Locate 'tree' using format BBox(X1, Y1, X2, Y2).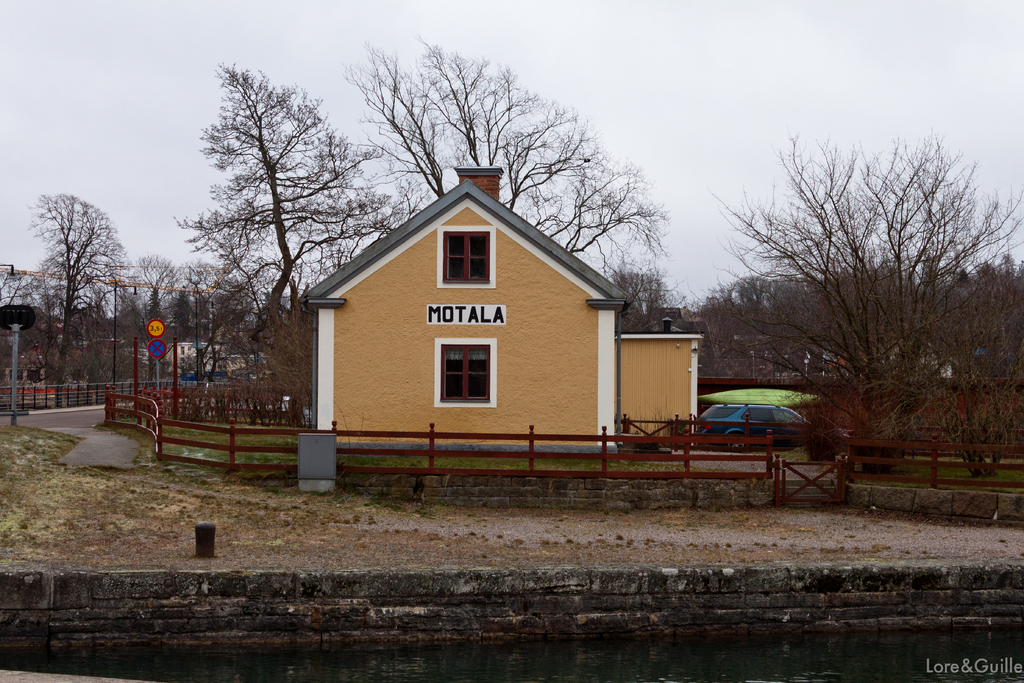
BBox(177, 52, 444, 404).
